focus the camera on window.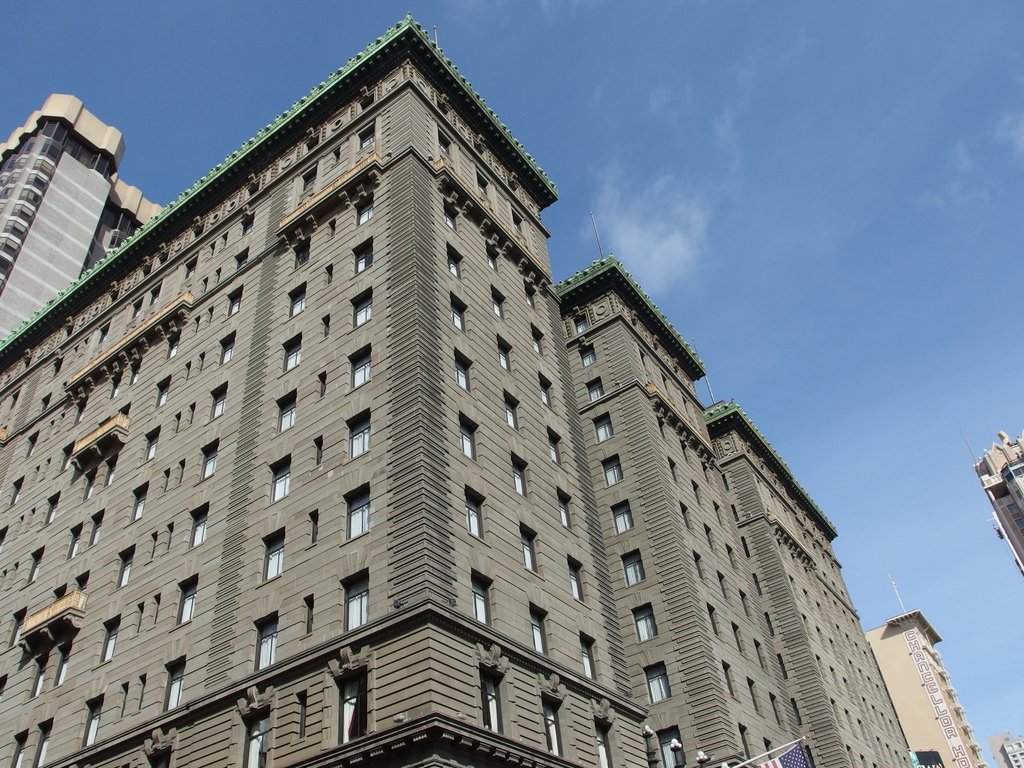
Focus region: (x1=447, y1=249, x2=461, y2=277).
